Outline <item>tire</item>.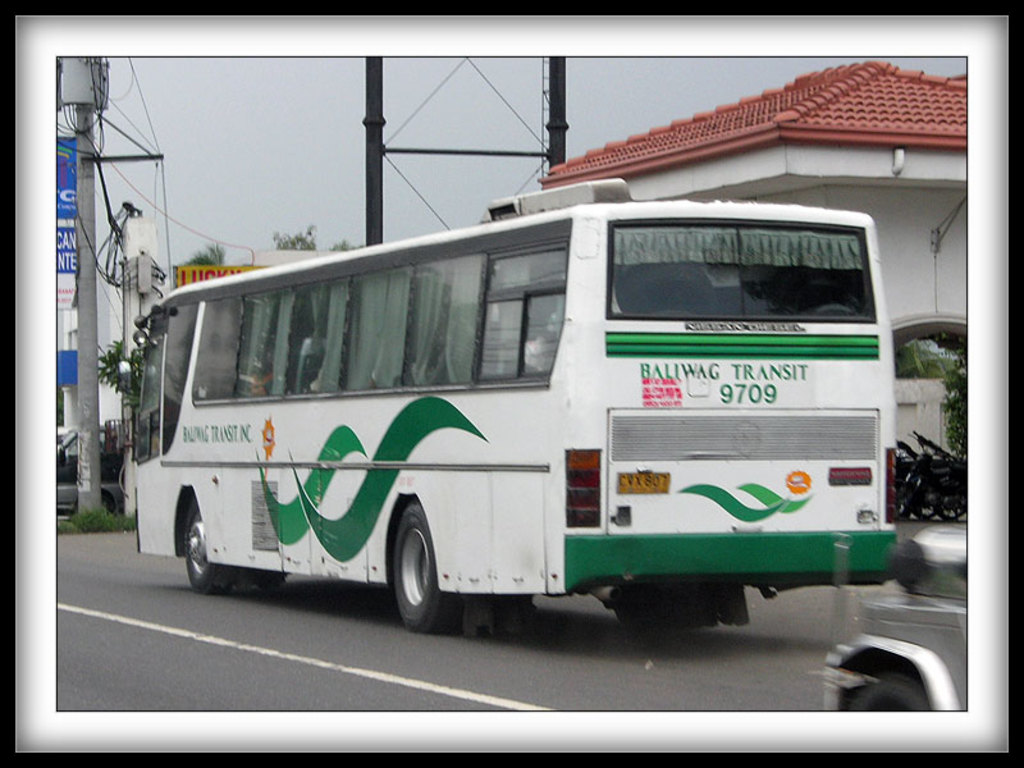
Outline: (69,488,116,520).
